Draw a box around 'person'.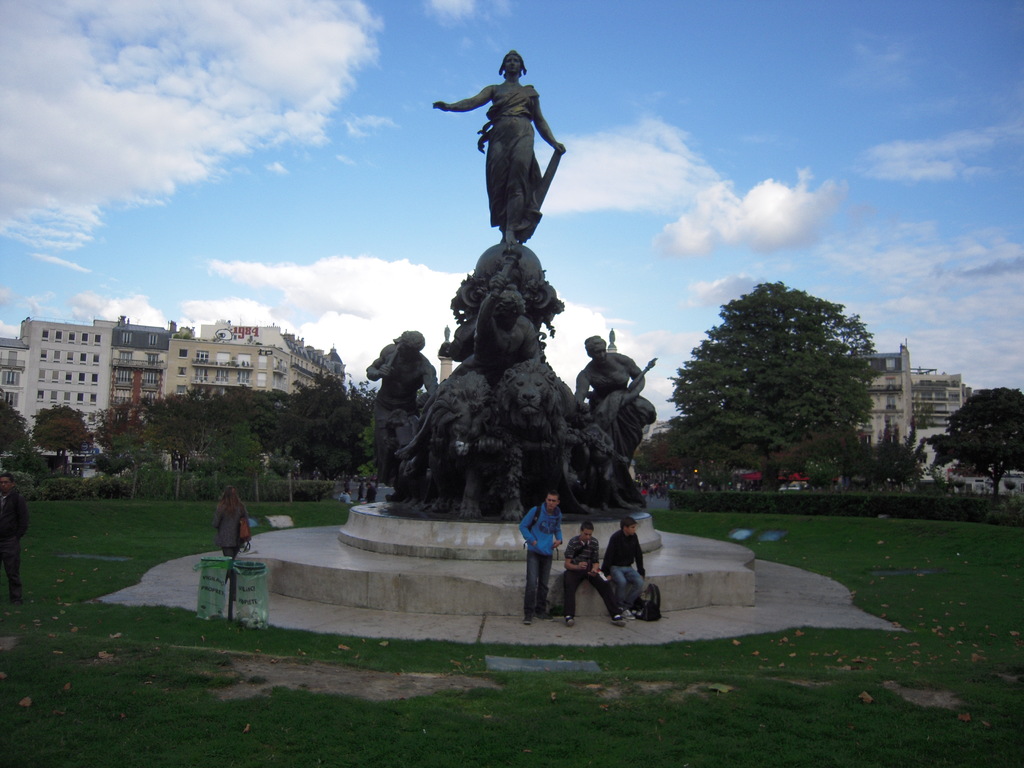
crop(369, 333, 444, 483).
